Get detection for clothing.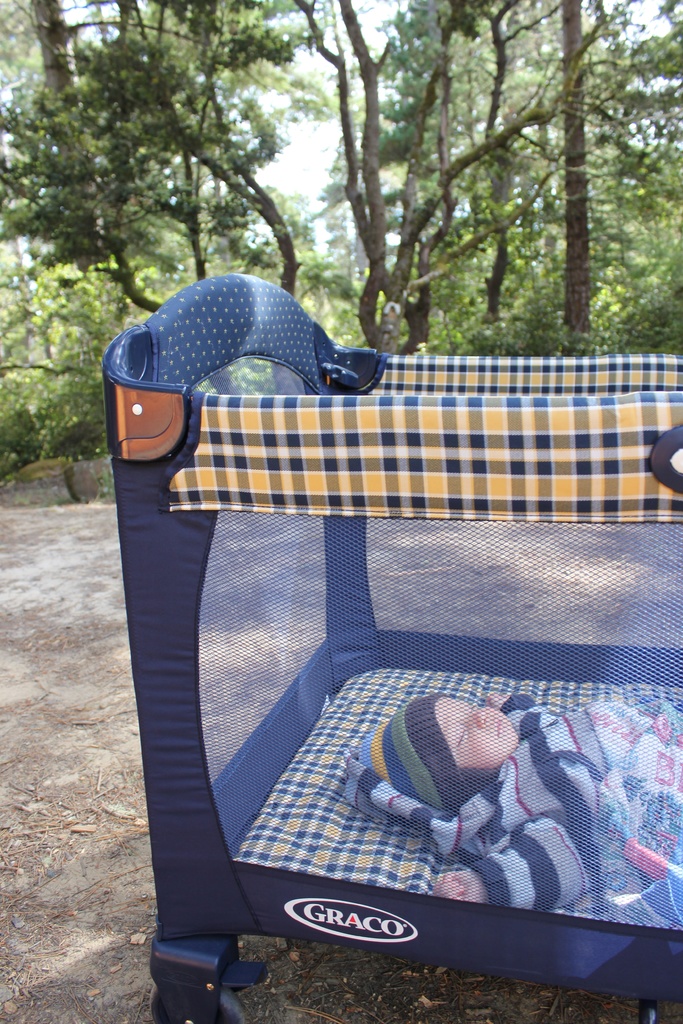
Detection: 468 693 613 920.
